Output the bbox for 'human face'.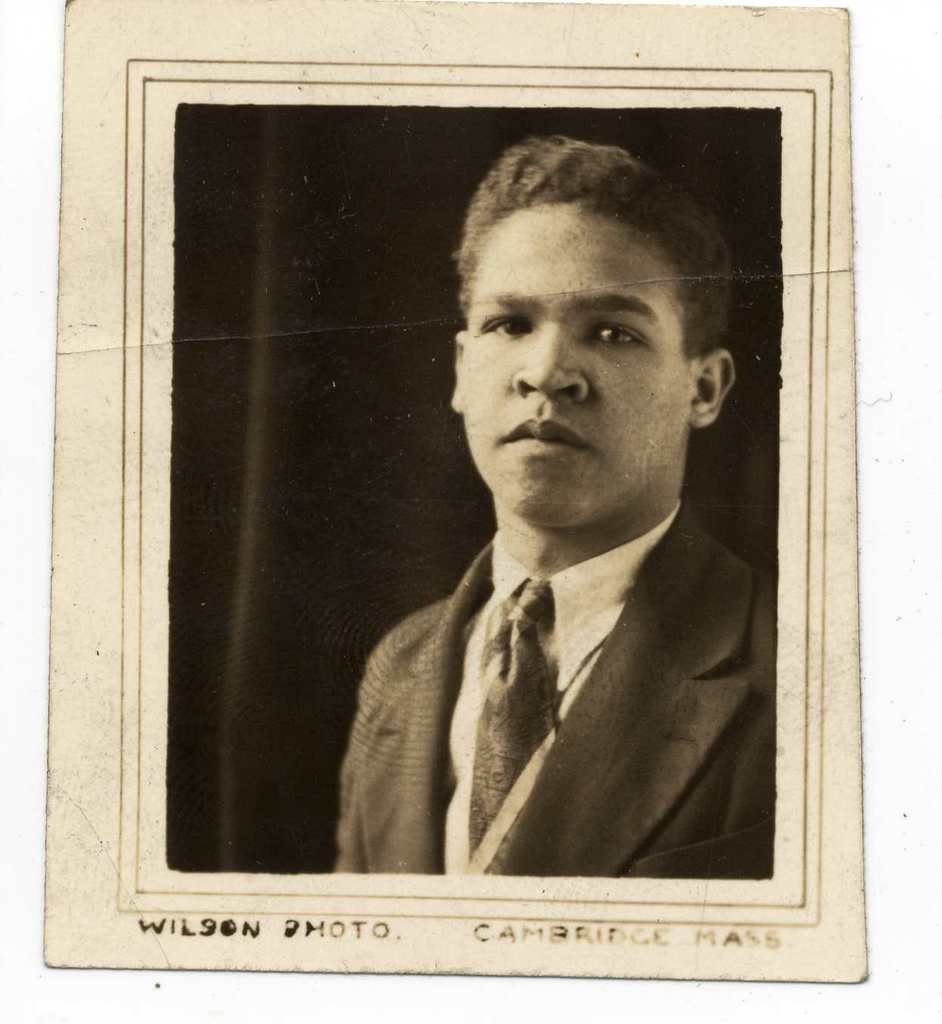
region(461, 203, 688, 517).
